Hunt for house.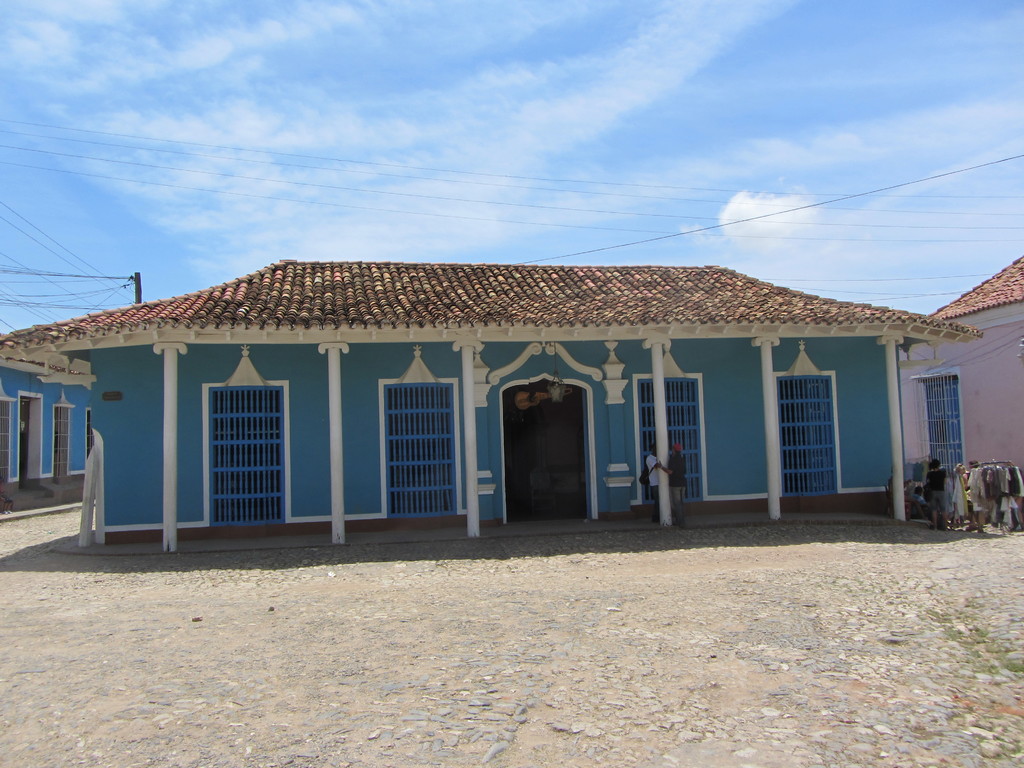
Hunted down at region(897, 250, 1023, 481).
